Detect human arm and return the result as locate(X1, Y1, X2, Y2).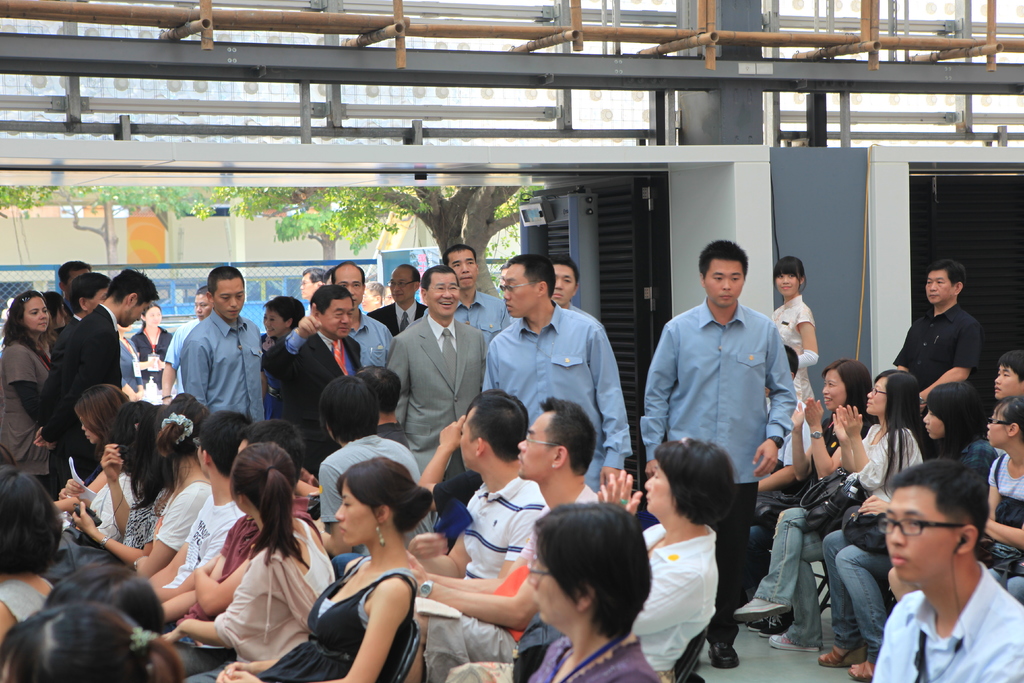
locate(184, 329, 226, 427).
